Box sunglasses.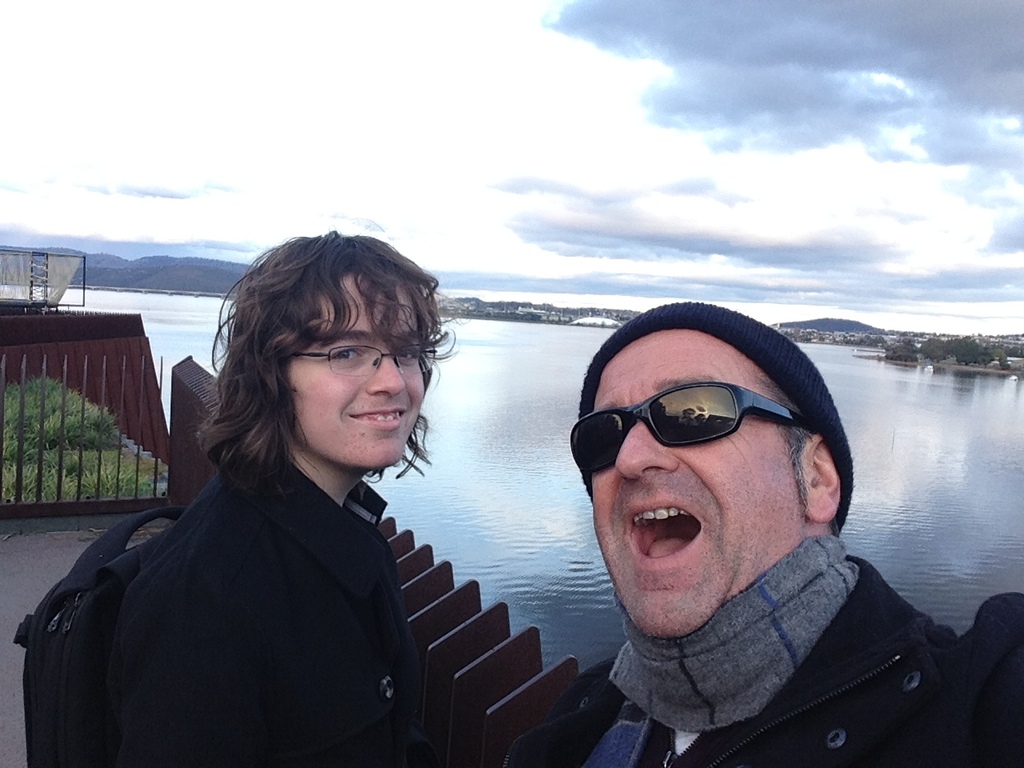
bbox=[570, 378, 810, 476].
